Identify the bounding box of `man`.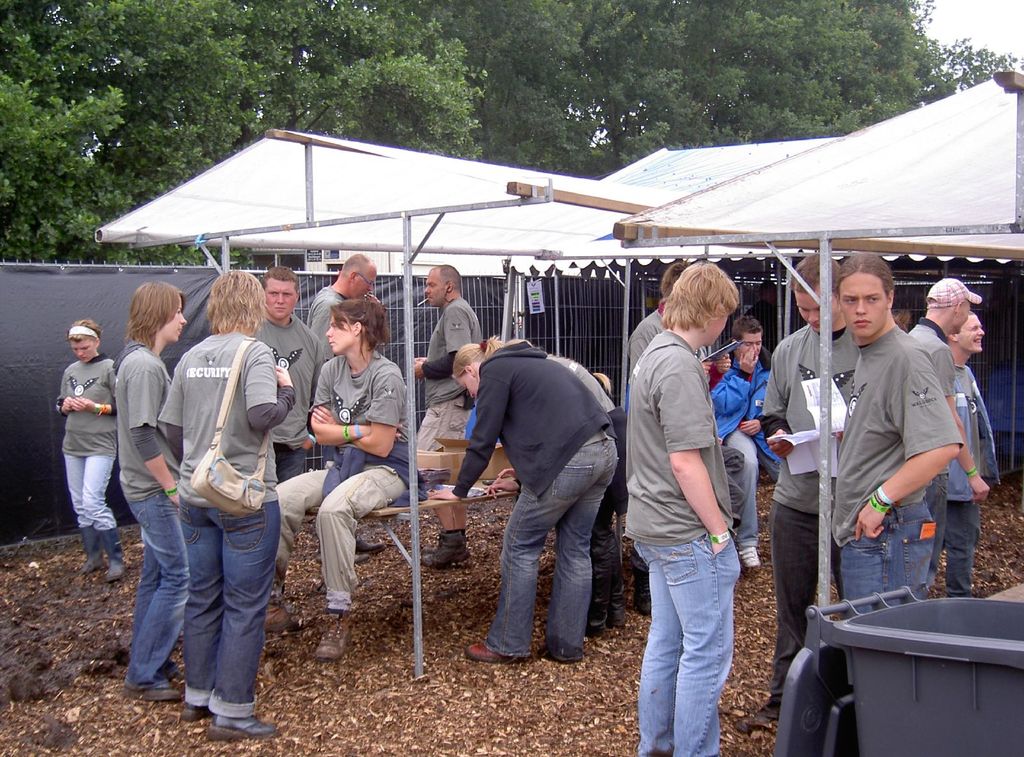
{"x1": 410, "y1": 259, "x2": 484, "y2": 571}.
